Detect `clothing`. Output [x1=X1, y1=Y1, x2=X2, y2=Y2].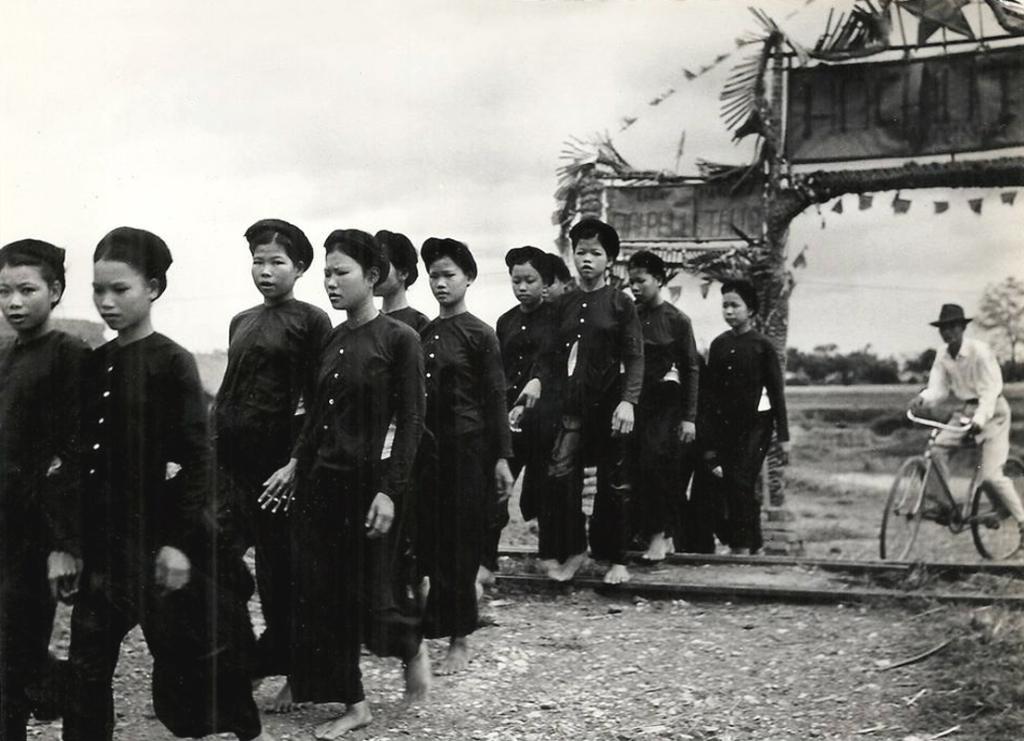
[x1=385, y1=307, x2=426, y2=593].
